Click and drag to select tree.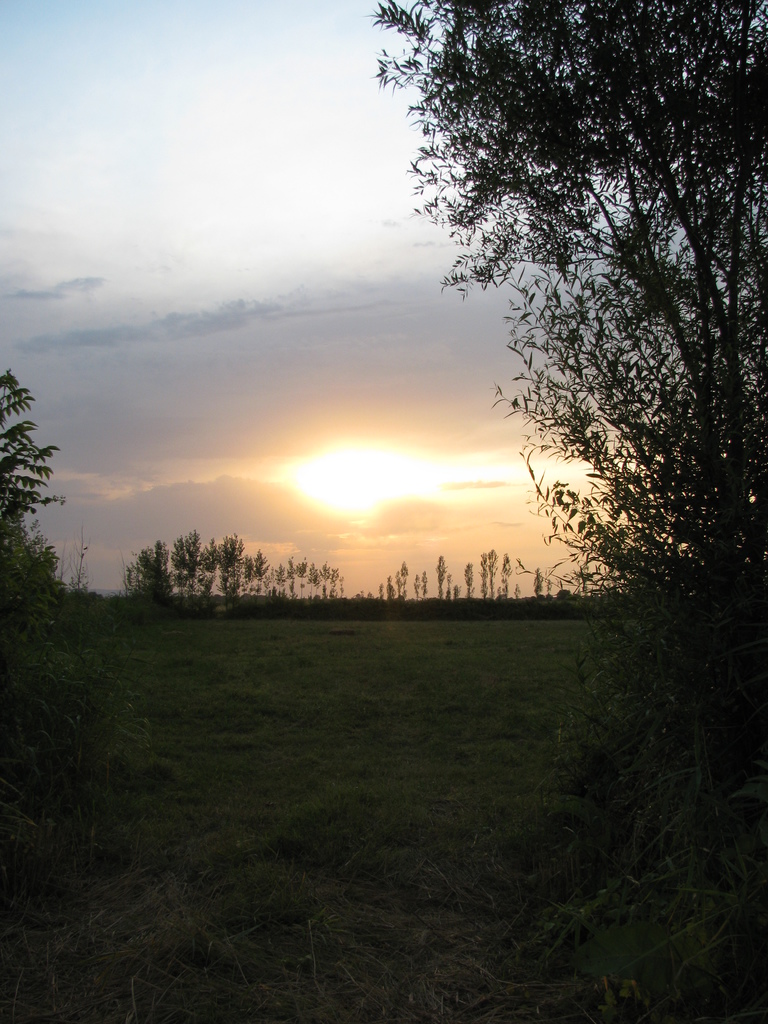
Selection: region(0, 333, 66, 582).
